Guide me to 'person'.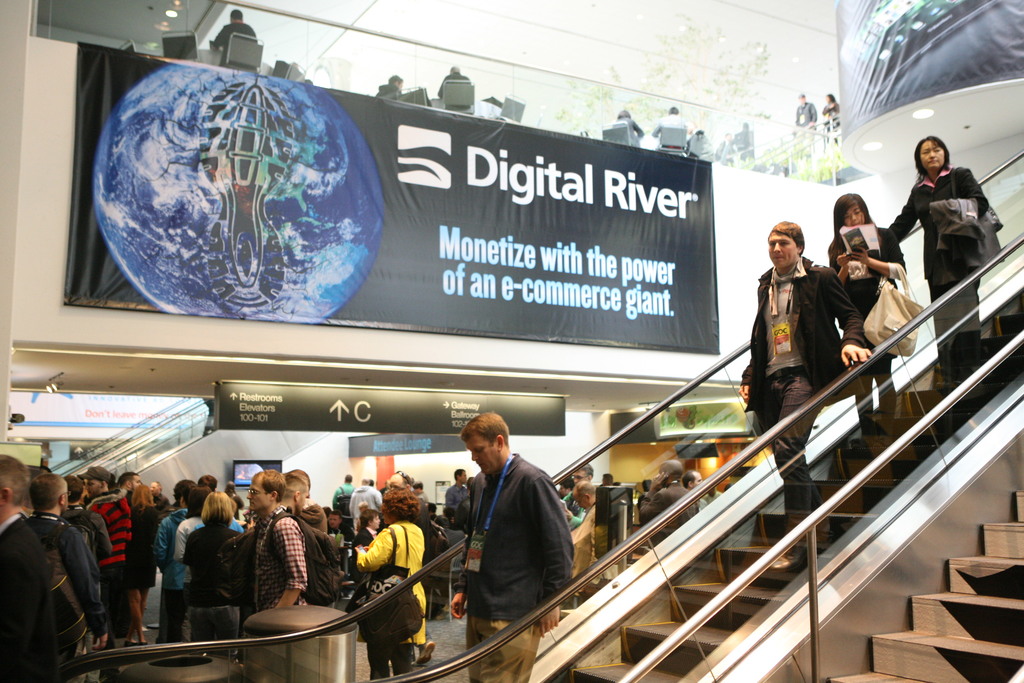
Guidance: 791,95,816,146.
